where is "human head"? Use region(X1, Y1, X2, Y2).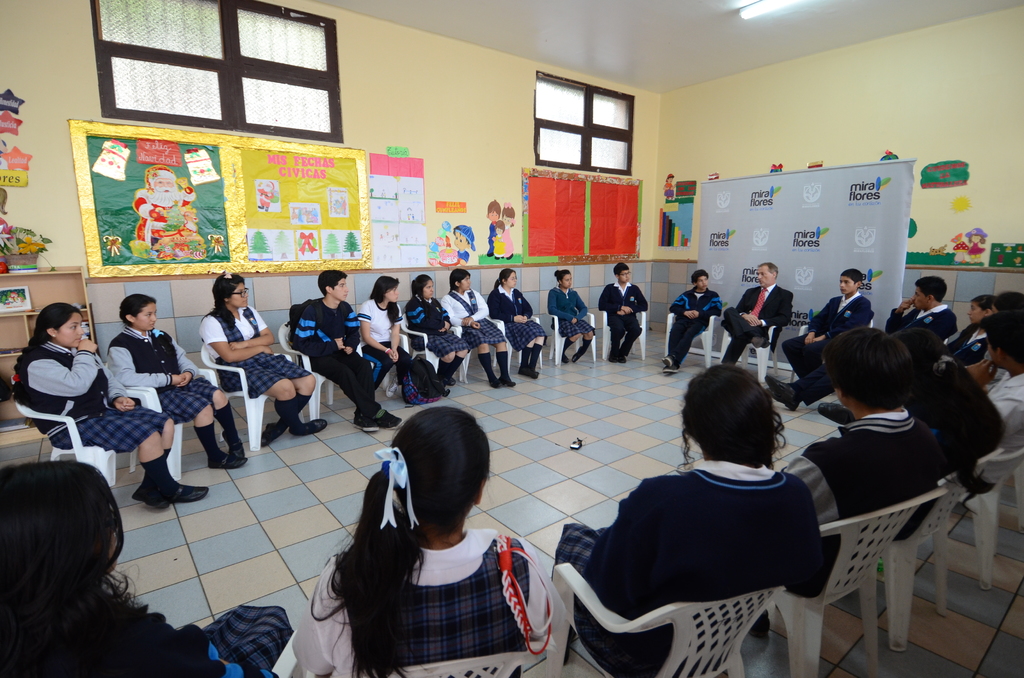
region(982, 312, 1023, 371).
